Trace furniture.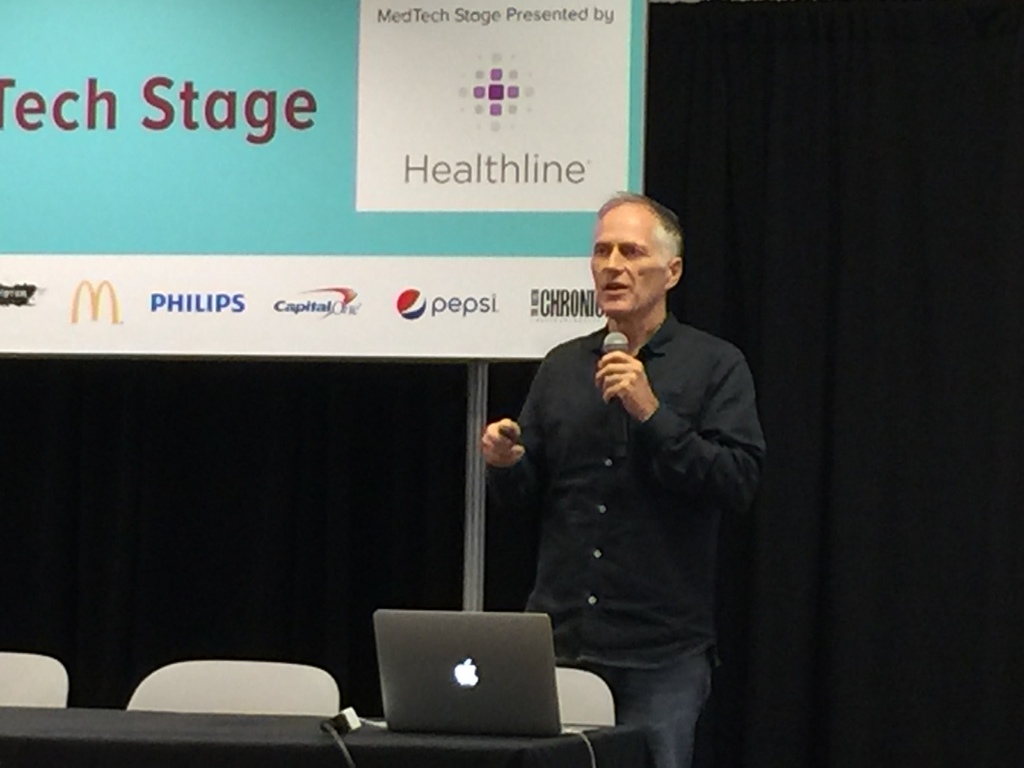
Traced to bbox=[557, 668, 623, 725].
